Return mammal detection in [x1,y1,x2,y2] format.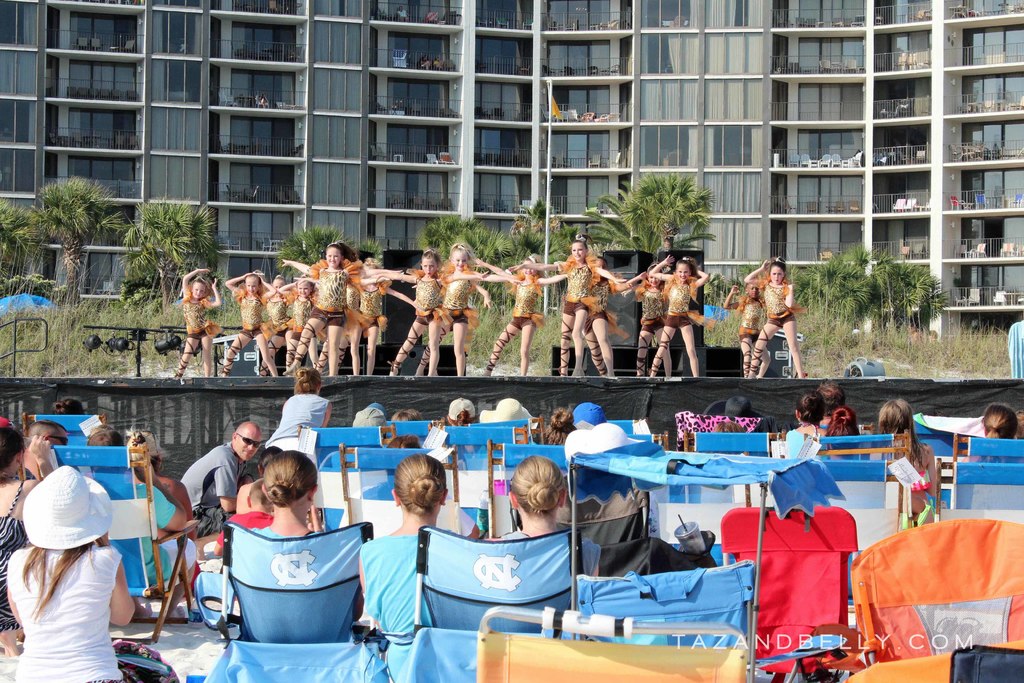
[488,452,578,682].
